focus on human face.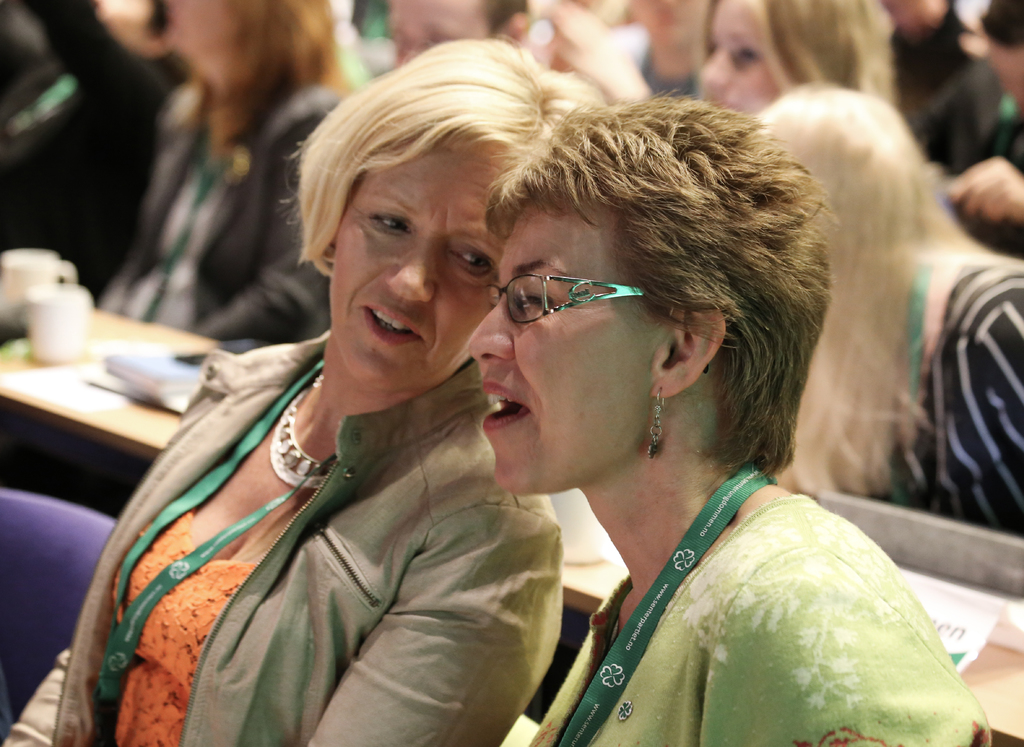
Focused at [x1=332, y1=131, x2=531, y2=392].
